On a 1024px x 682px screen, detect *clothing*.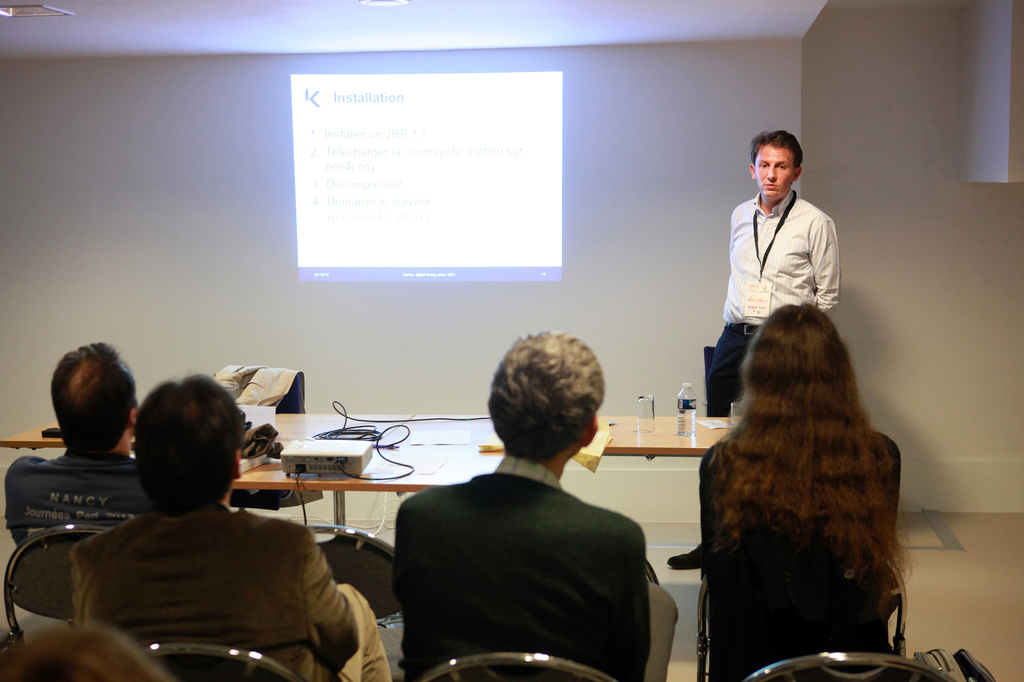
detection(45, 463, 359, 674).
